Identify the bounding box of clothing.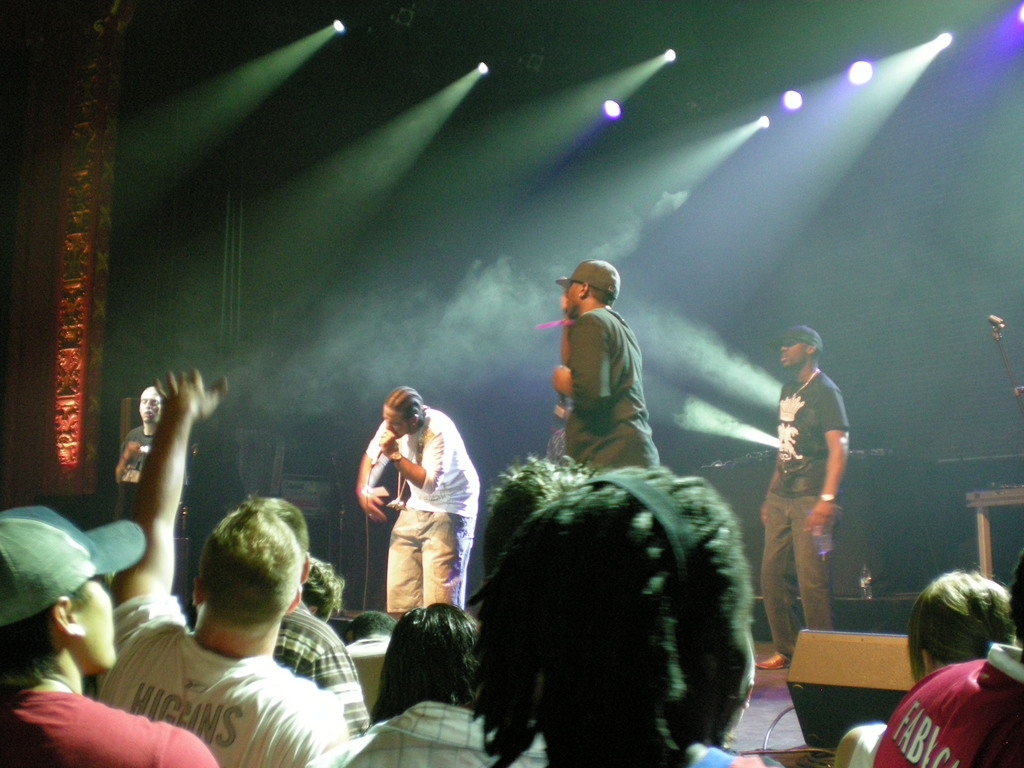
(758, 372, 851, 654).
